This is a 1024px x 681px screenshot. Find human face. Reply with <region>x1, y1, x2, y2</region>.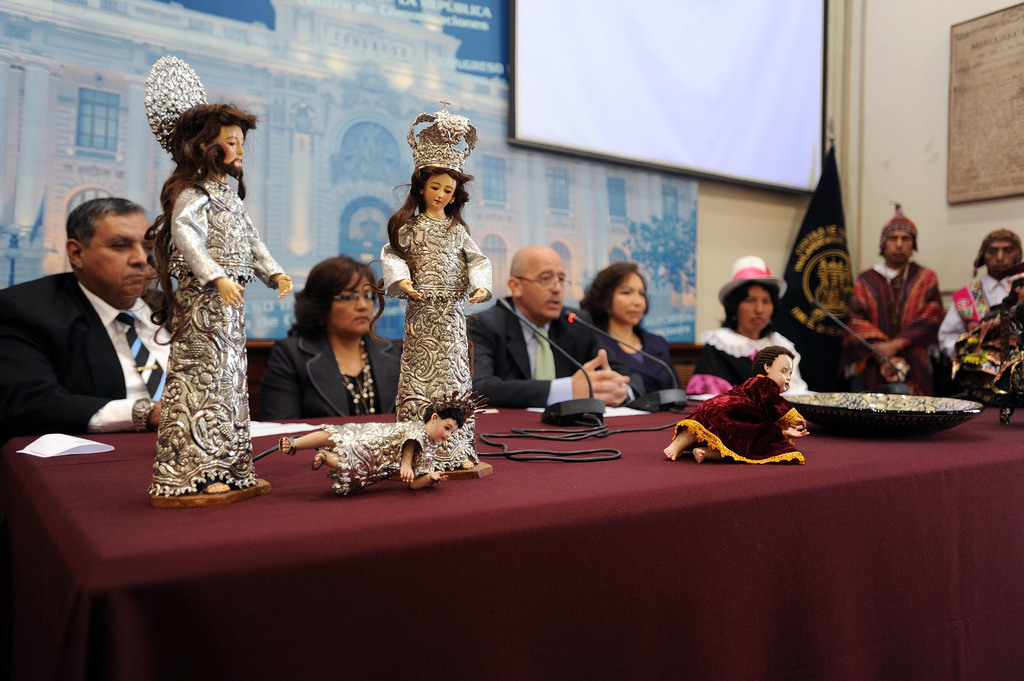
<region>989, 239, 1017, 279</region>.
